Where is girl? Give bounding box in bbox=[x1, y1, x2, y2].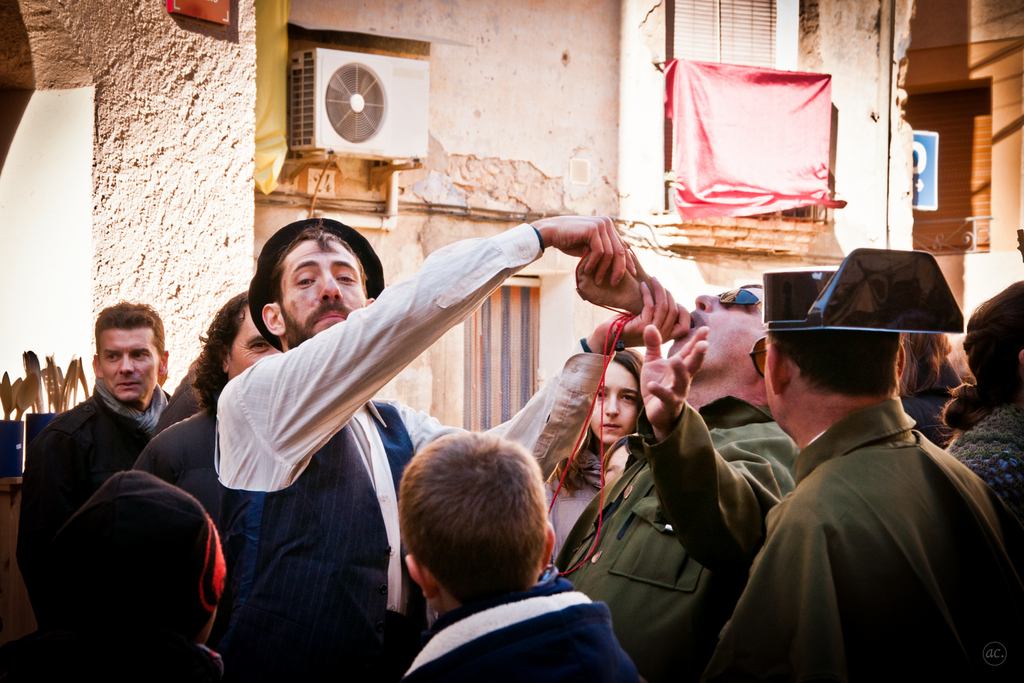
bbox=[539, 340, 648, 563].
